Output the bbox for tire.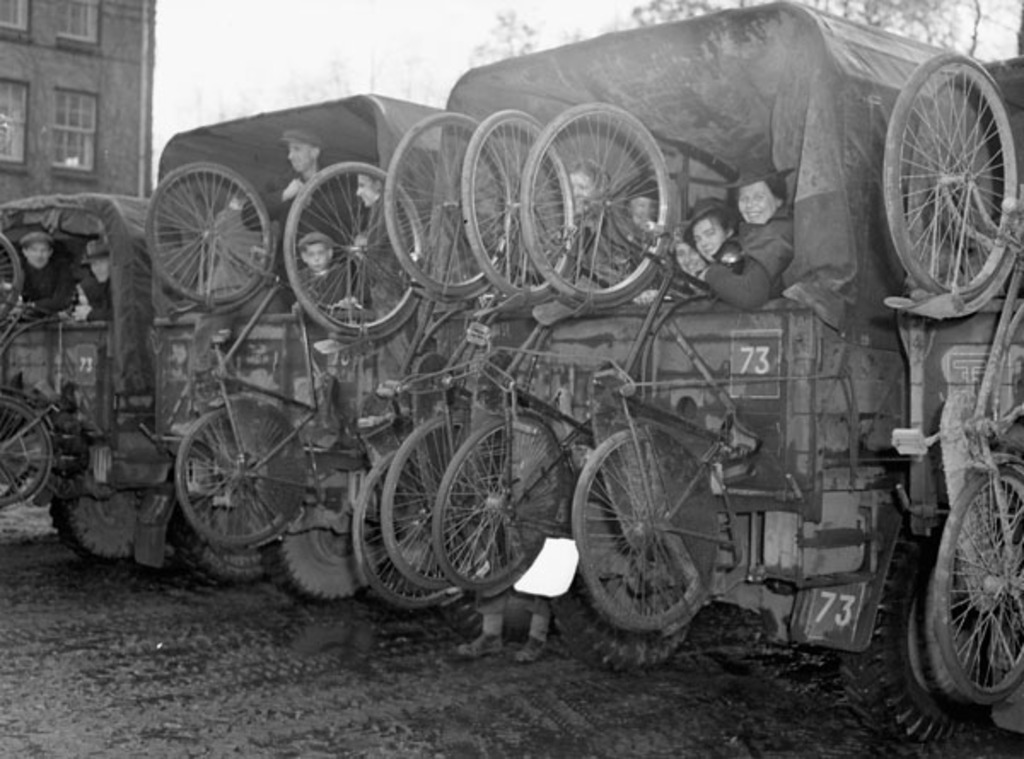
x1=824, y1=519, x2=1007, y2=757.
